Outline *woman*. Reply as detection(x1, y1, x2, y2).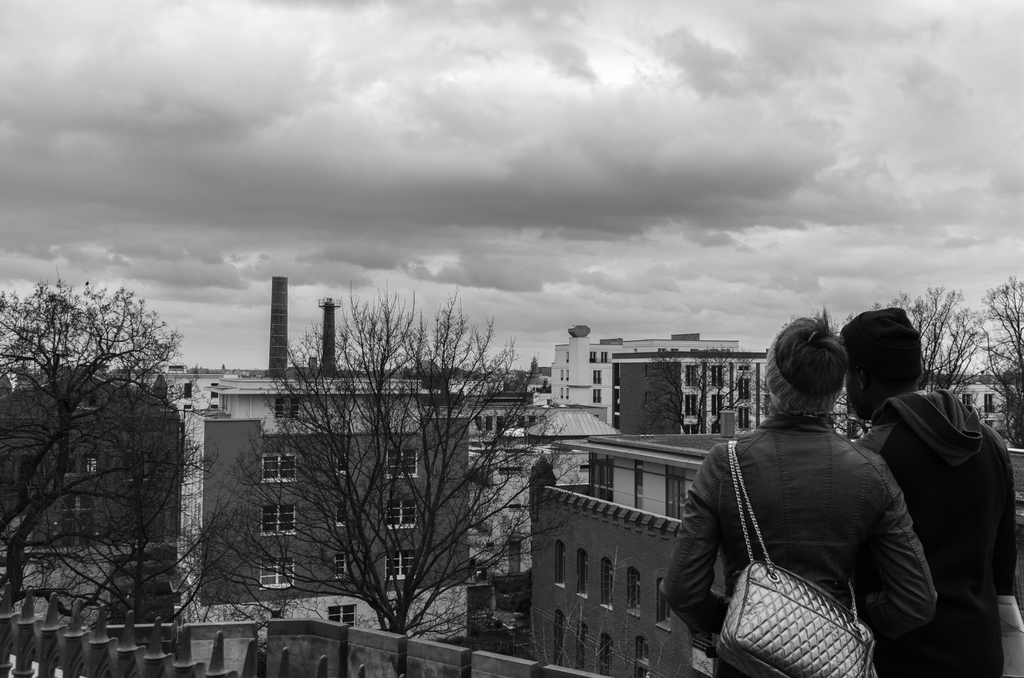
detection(664, 319, 953, 677).
